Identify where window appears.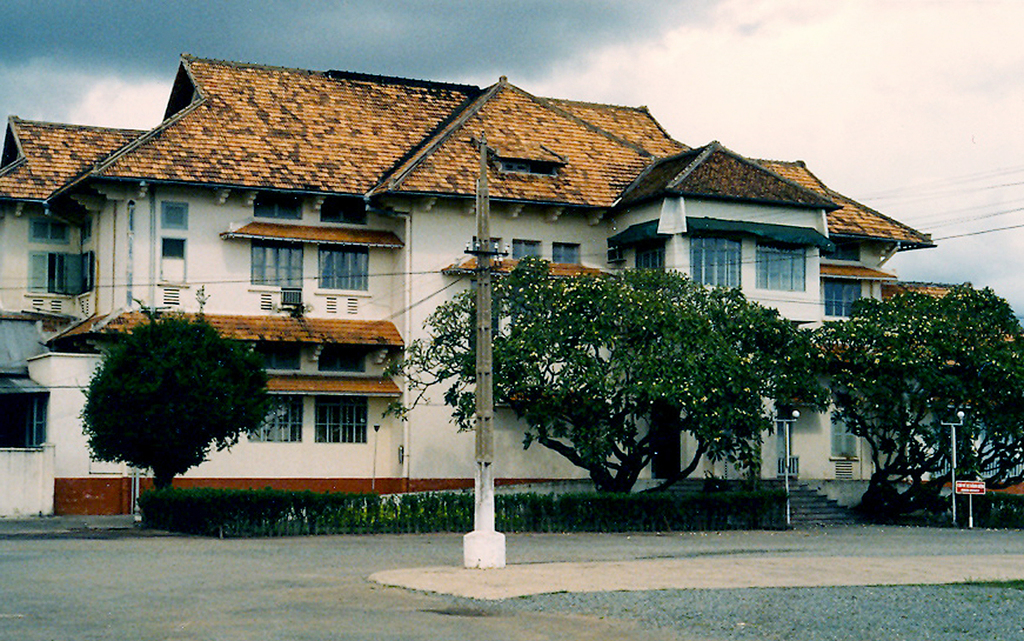
Appears at [x1=752, y1=236, x2=805, y2=290].
